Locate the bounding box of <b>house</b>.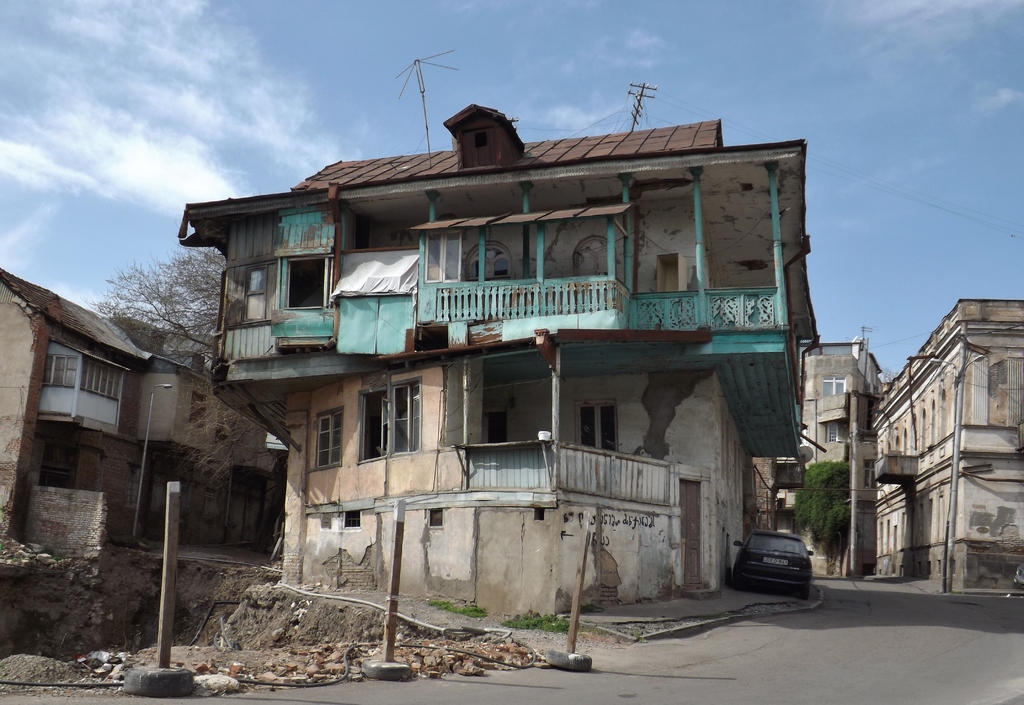
Bounding box: rect(0, 270, 287, 557).
